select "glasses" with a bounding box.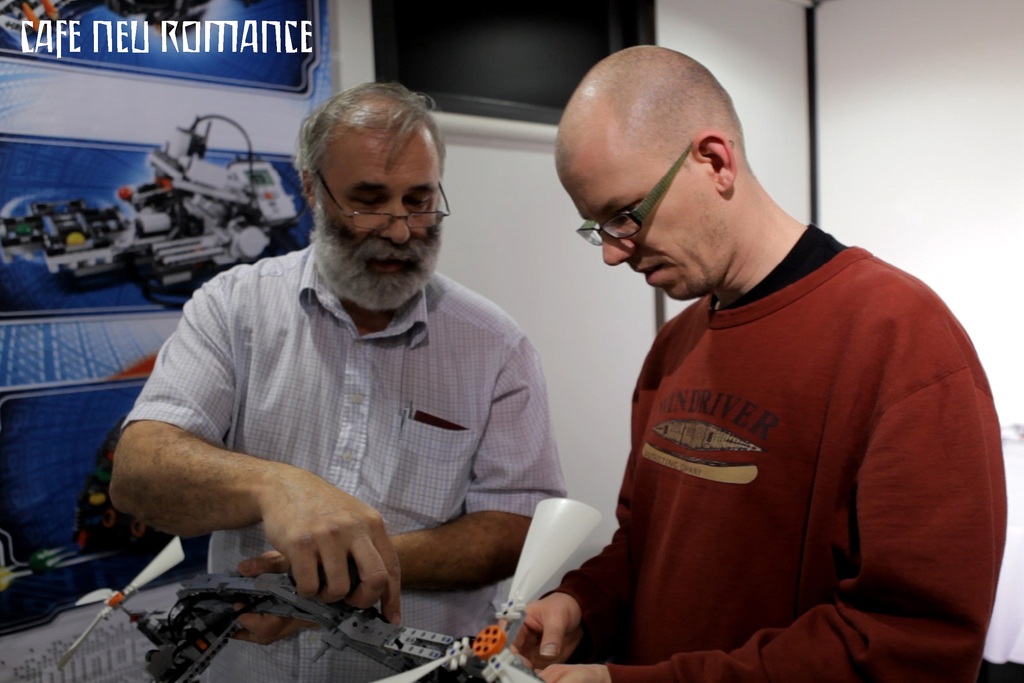
crop(317, 171, 458, 233).
